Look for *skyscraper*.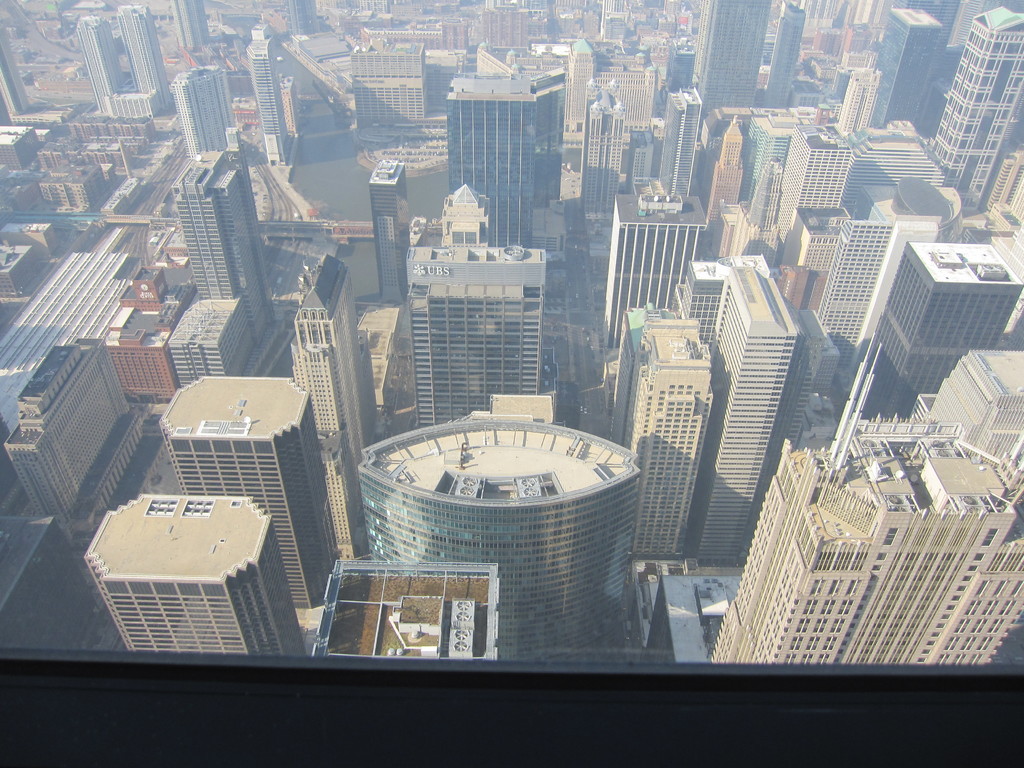
Found: 77,15,123,114.
